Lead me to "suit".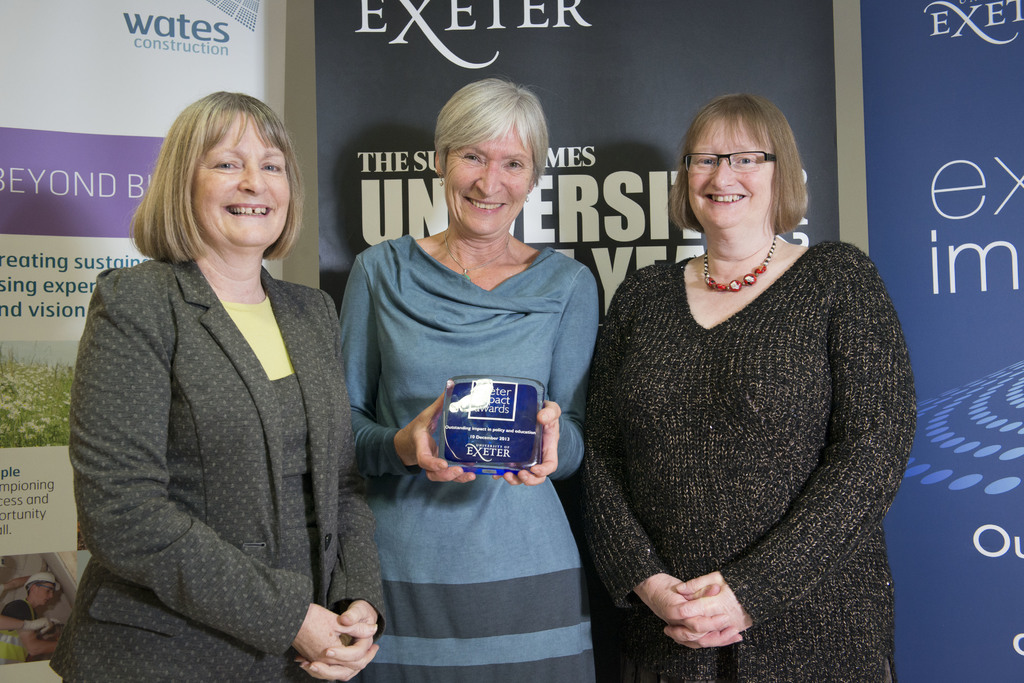
Lead to x1=65 y1=149 x2=362 y2=670.
